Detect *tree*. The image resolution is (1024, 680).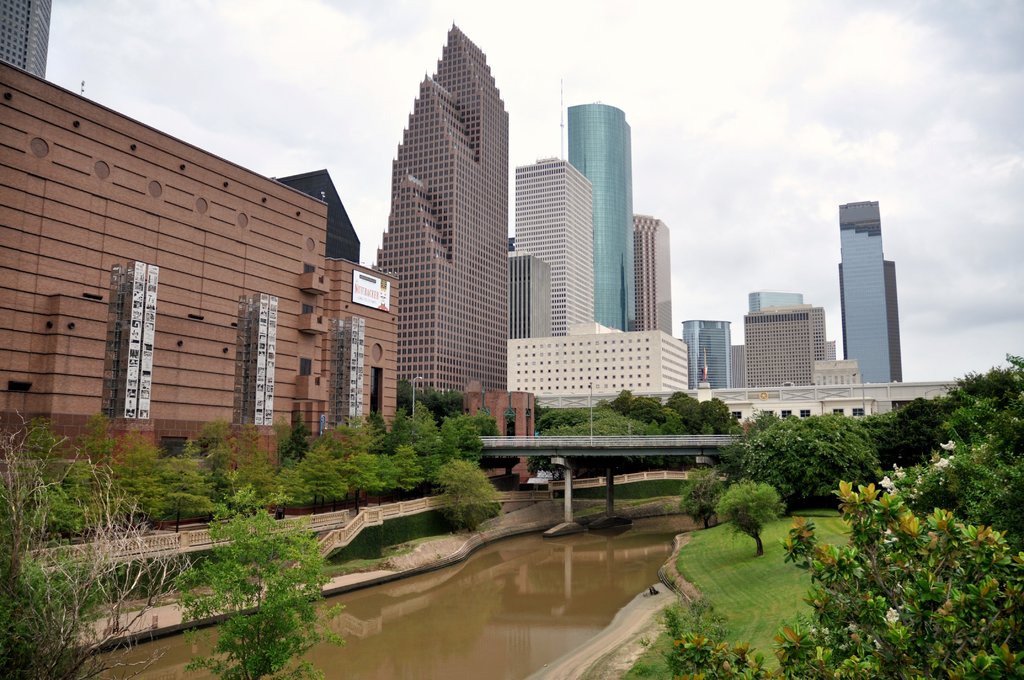
left=0, top=408, right=168, bottom=679.
